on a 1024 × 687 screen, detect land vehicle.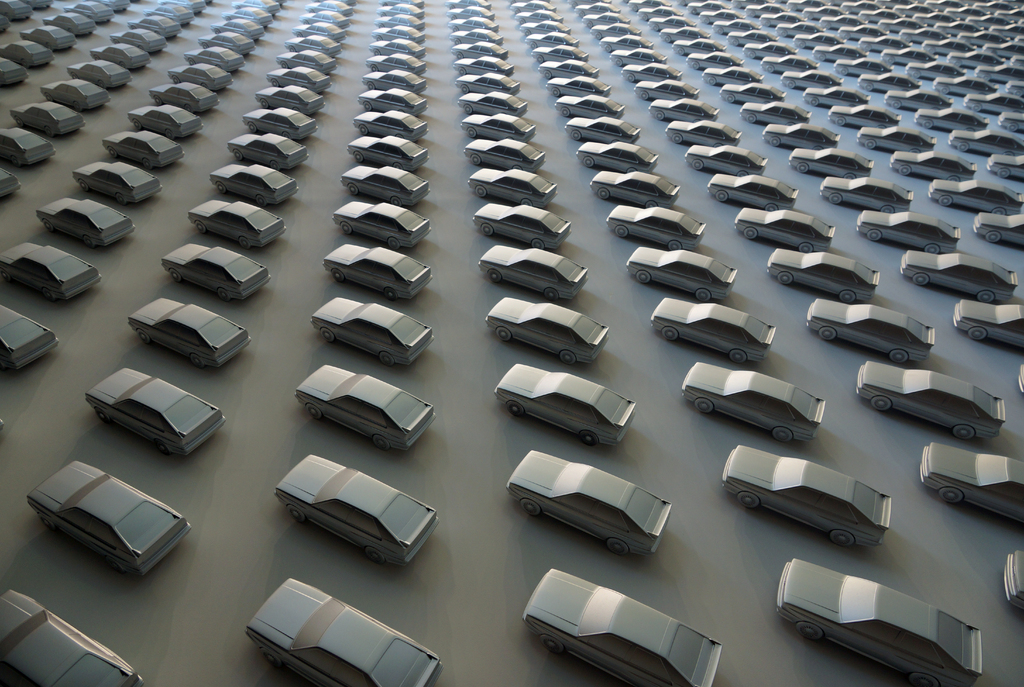
[906, 60, 967, 79].
